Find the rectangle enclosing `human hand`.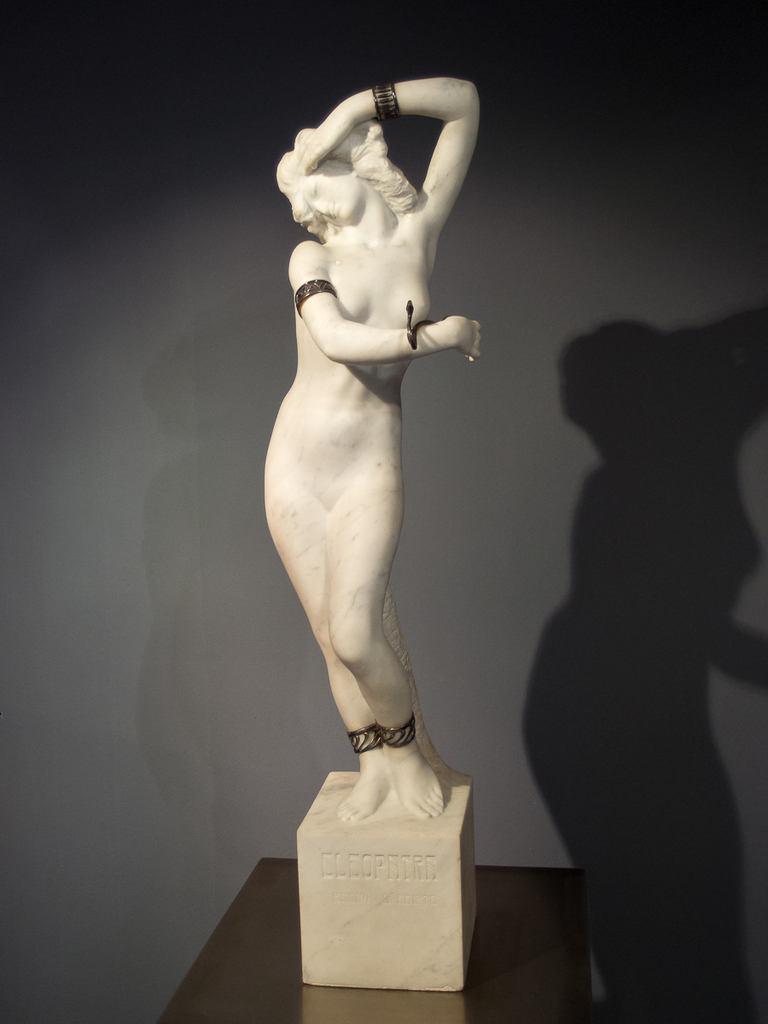
l=451, t=313, r=486, b=365.
